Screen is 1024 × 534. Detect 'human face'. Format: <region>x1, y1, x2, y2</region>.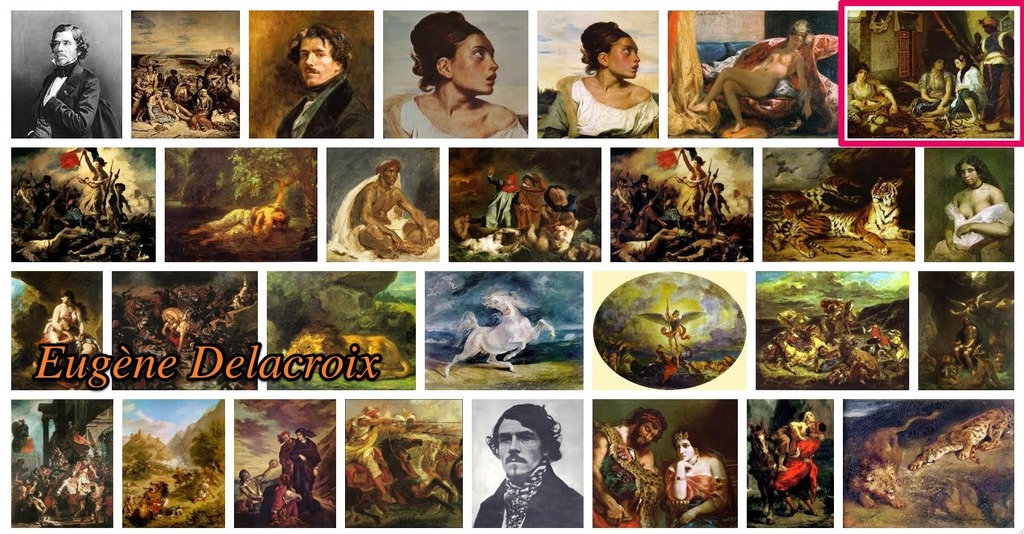
<region>54, 28, 75, 65</region>.
